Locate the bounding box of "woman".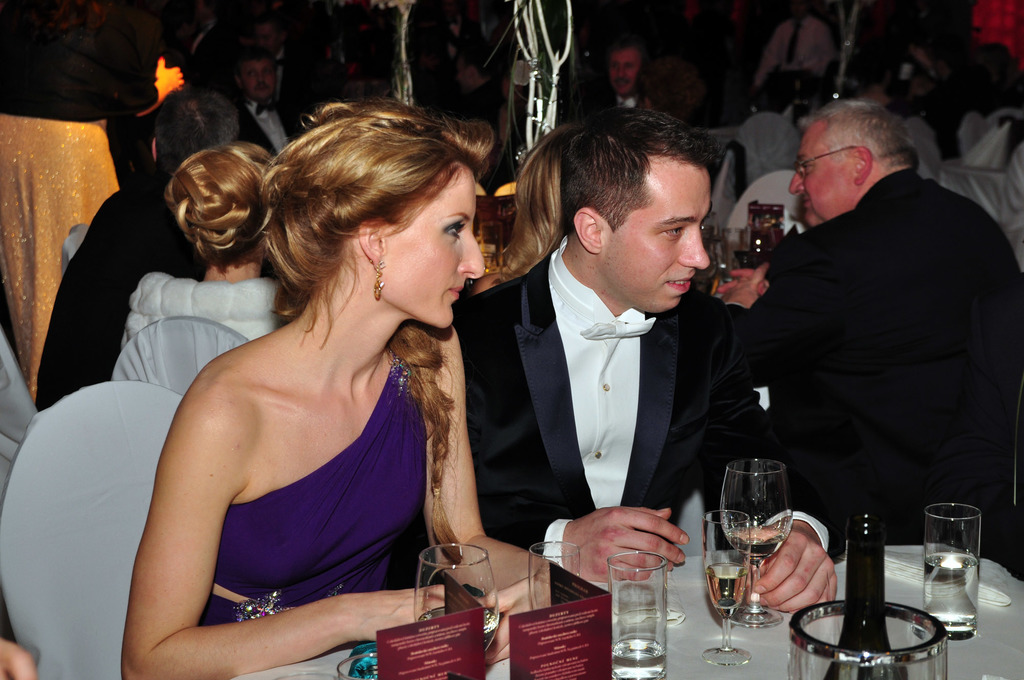
Bounding box: x1=470 y1=123 x2=567 y2=296.
